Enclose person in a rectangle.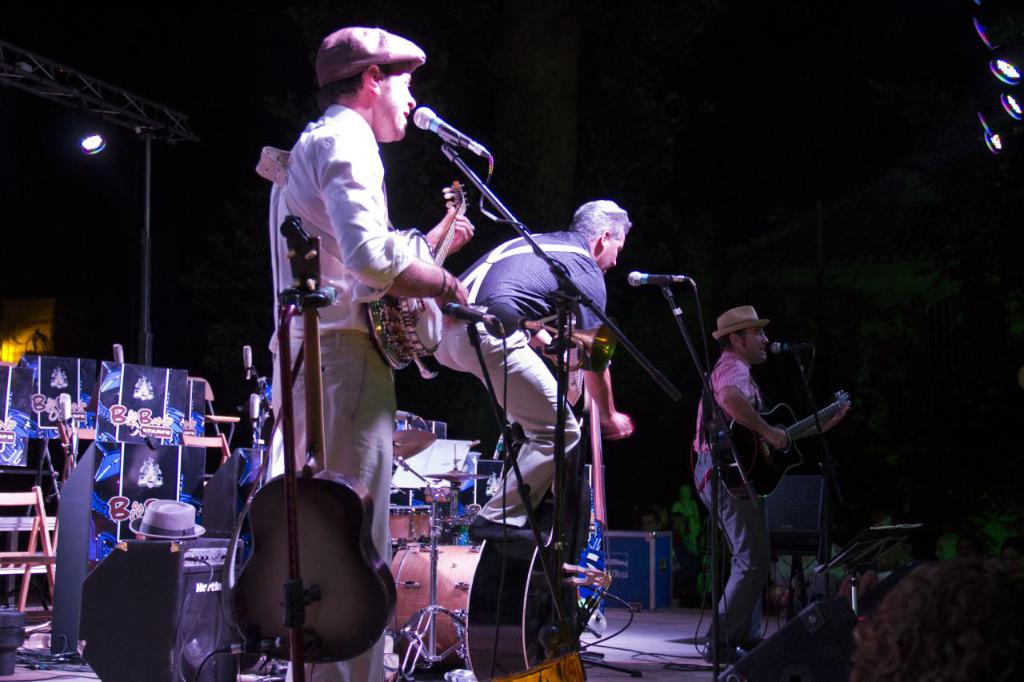
bbox(432, 201, 635, 527).
